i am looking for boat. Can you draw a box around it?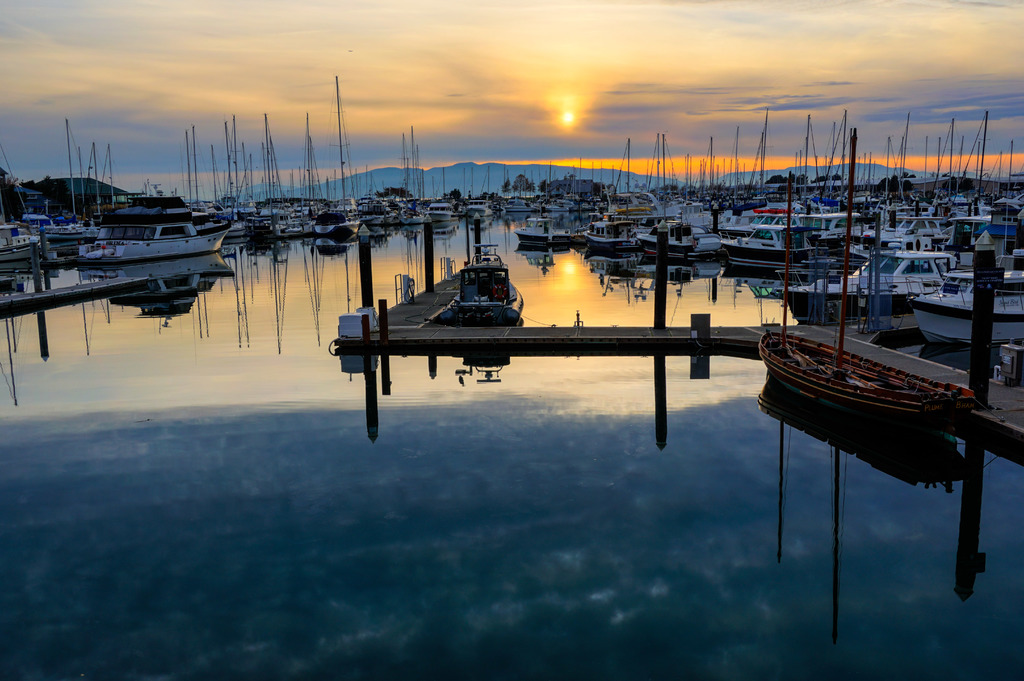
Sure, the bounding box is (759,132,975,425).
